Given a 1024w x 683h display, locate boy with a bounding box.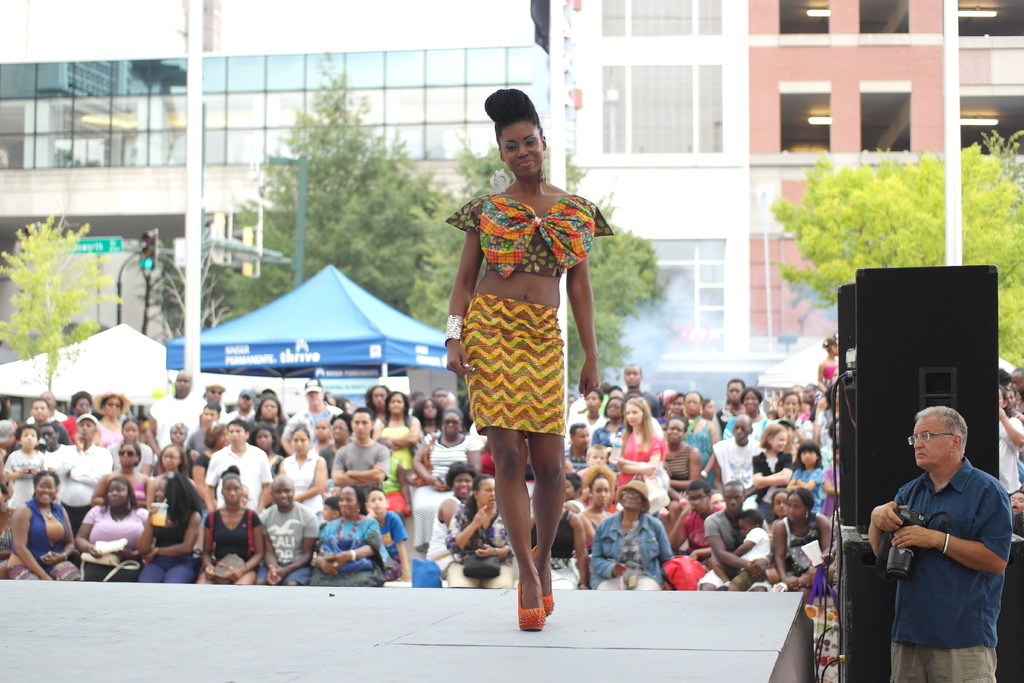
Located: {"x1": 362, "y1": 488, "x2": 410, "y2": 585}.
